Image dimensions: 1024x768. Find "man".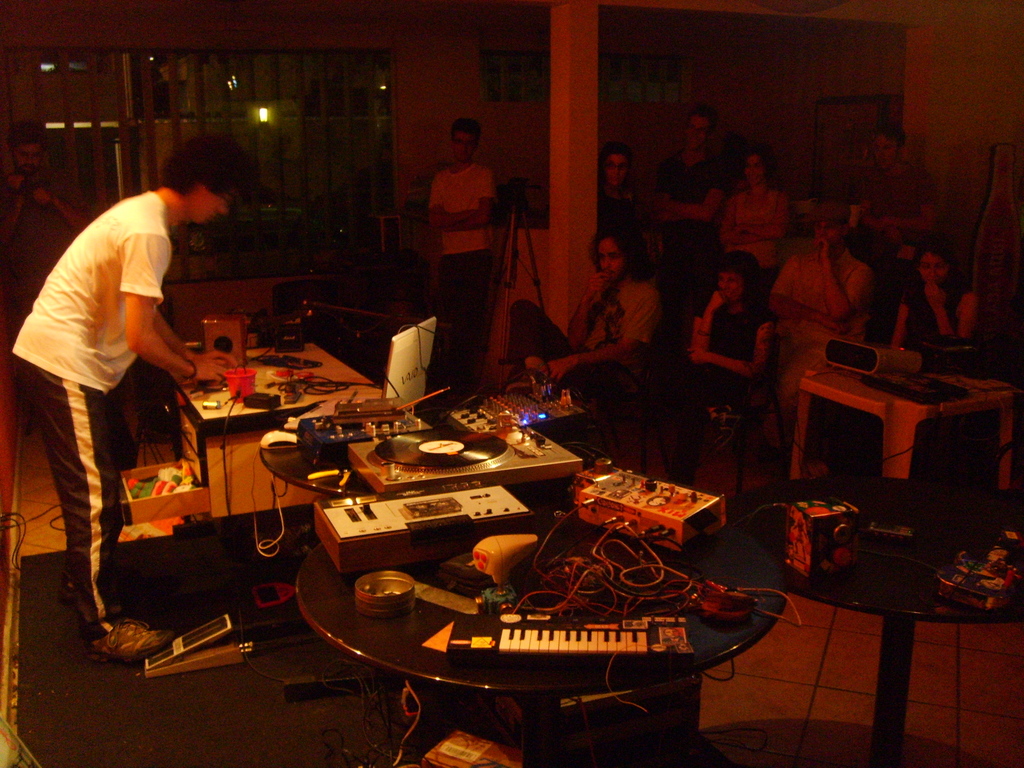
648:106:731:317.
